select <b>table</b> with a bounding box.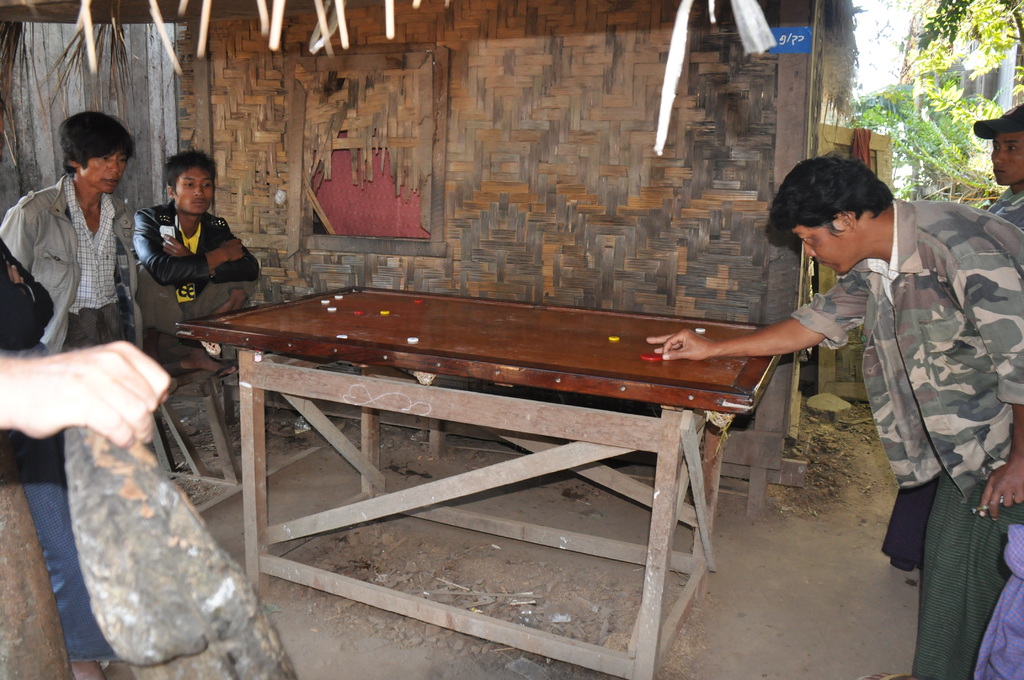
x1=164 y1=296 x2=819 y2=632.
